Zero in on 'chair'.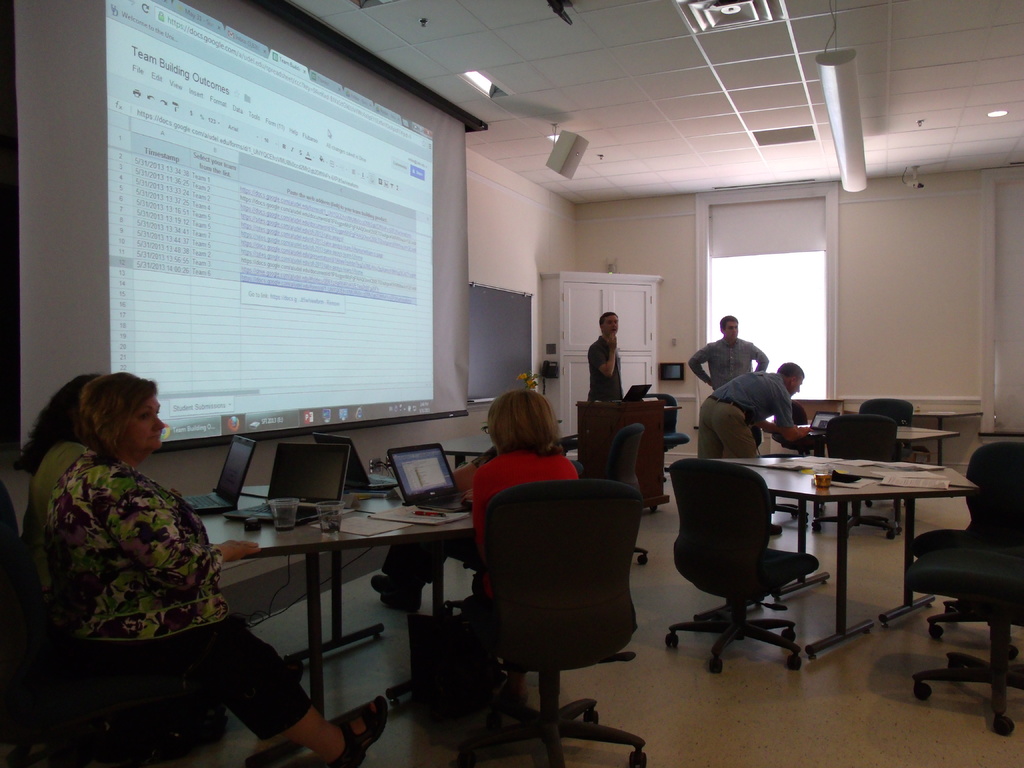
Zeroed in: bbox=[0, 486, 248, 767].
